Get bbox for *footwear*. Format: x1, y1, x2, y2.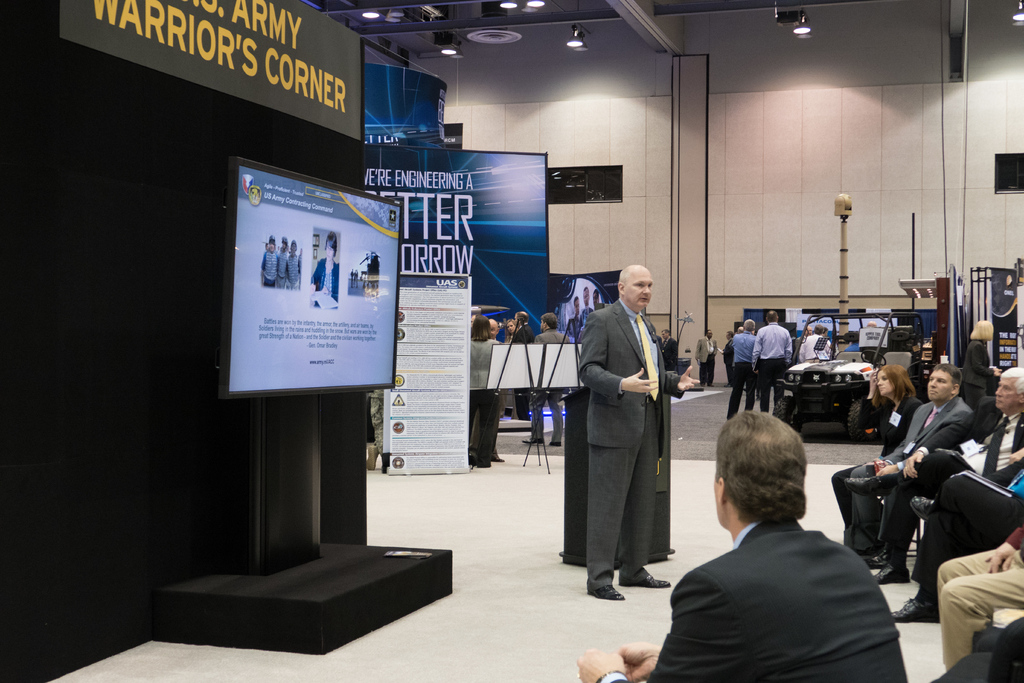
486, 454, 506, 460.
